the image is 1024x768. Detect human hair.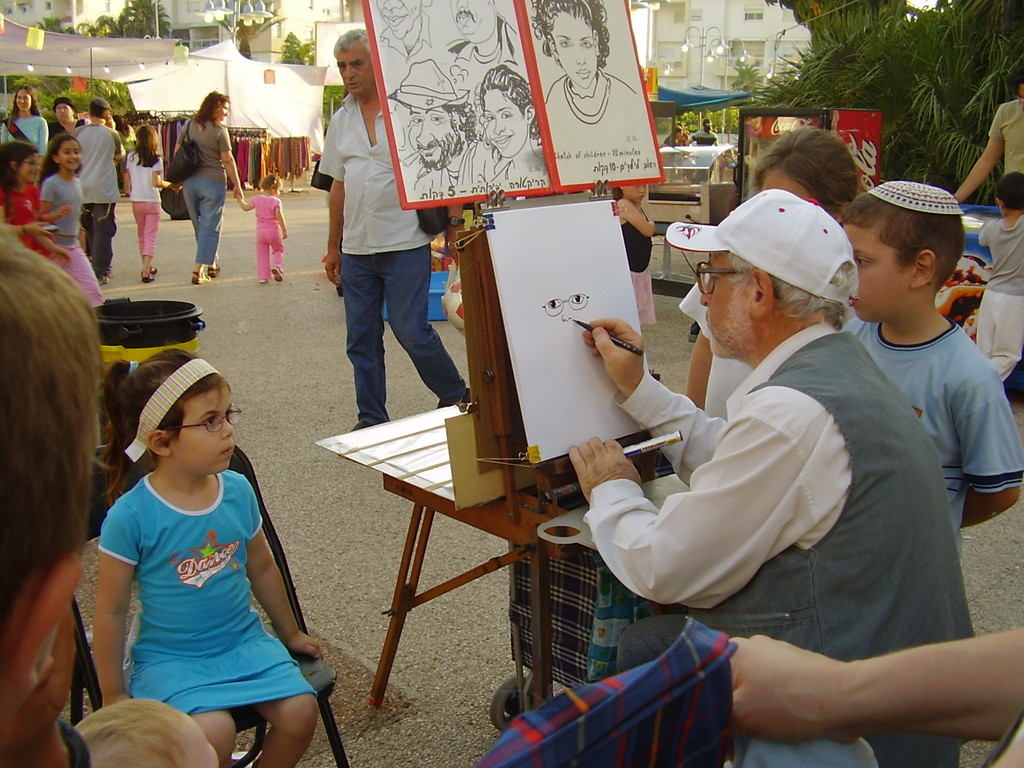
Detection: 91:101:104:115.
